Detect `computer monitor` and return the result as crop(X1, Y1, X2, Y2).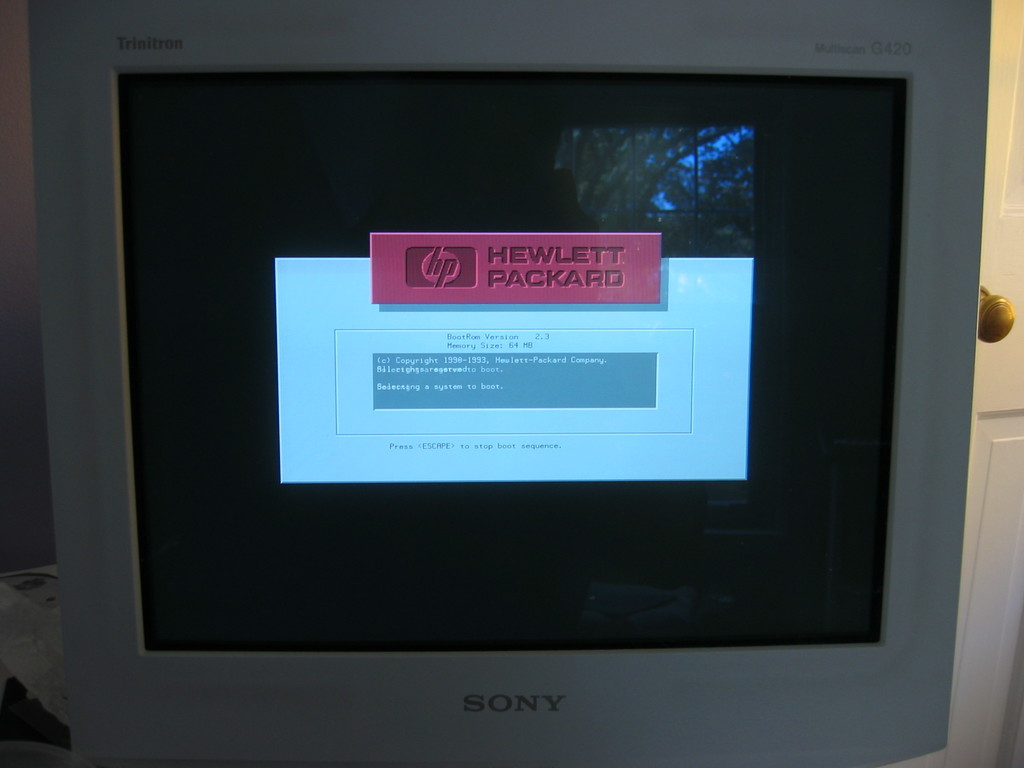
crop(29, 0, 963, 767).
